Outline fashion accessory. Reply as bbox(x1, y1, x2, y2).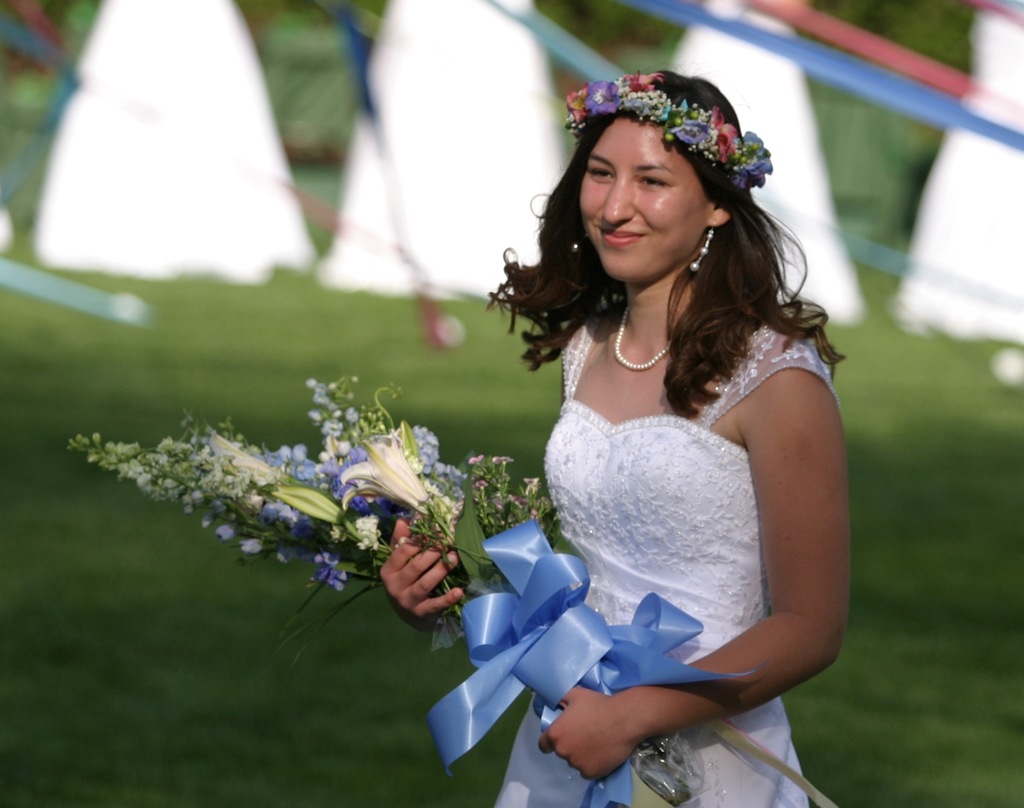
bbox(572, 233, 588, 251).
